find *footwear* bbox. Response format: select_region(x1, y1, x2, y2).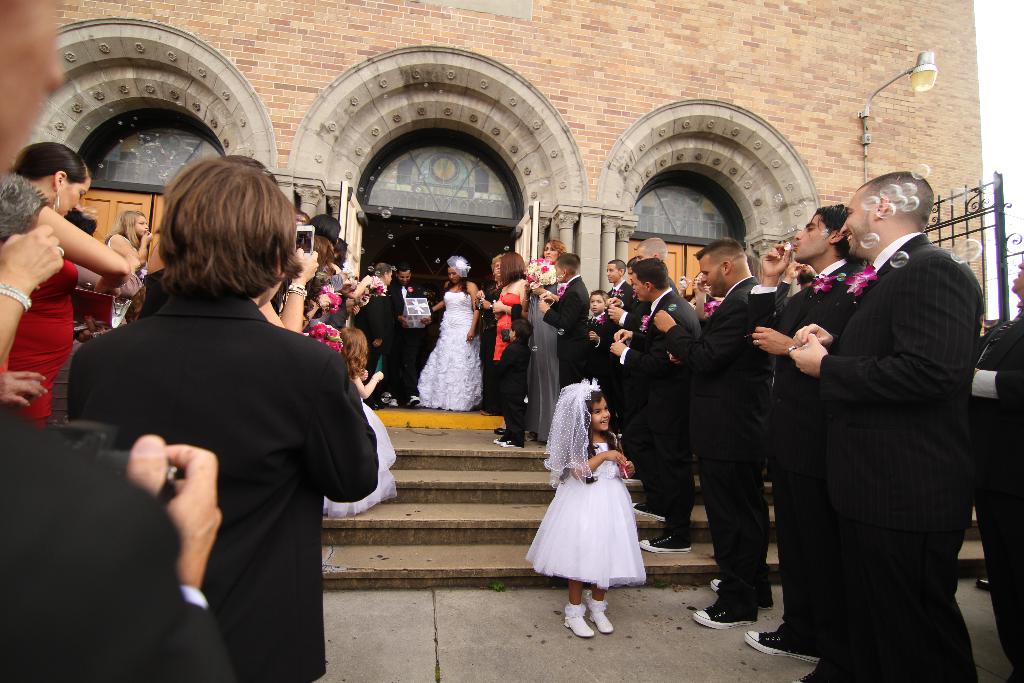
select_region(709, 579, 776, 612).
